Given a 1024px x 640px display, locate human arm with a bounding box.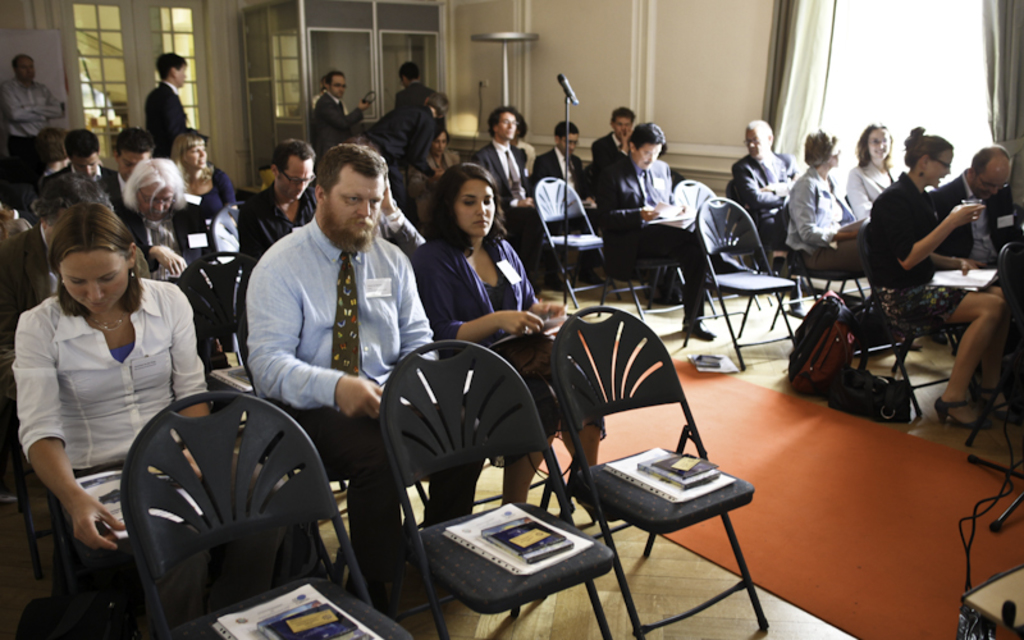
Located: crop(173, 175, 216, 230).
